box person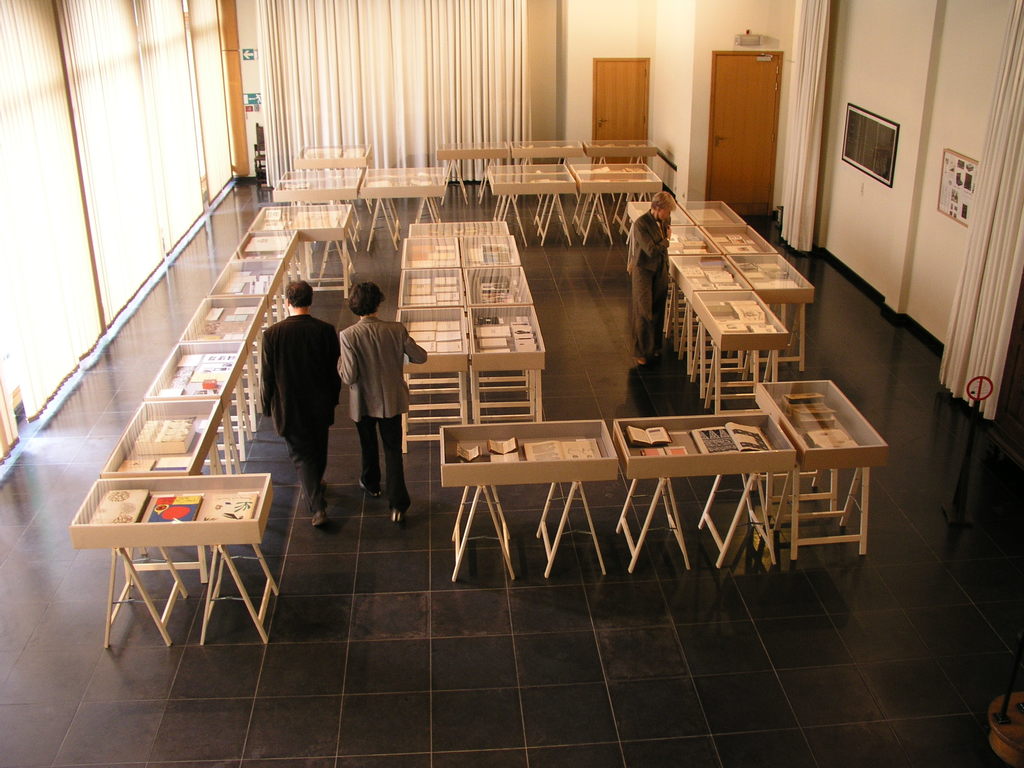
{"x1": 335, "y1": 273, "x2": 435, "y2": 527}
